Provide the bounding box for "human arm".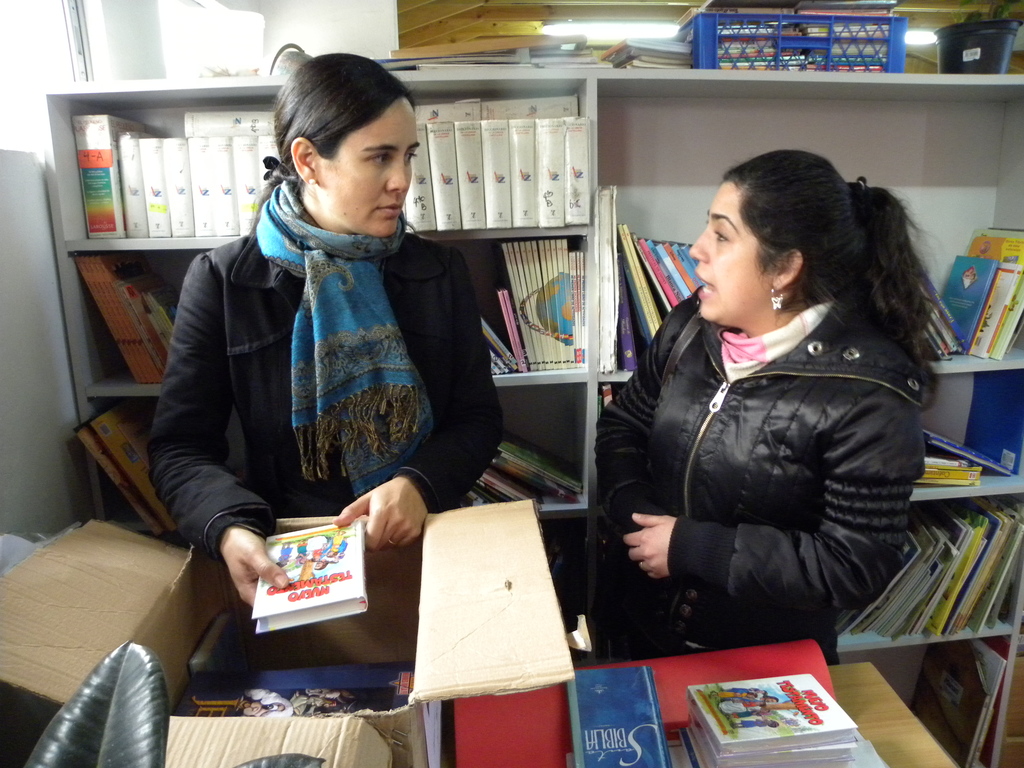
bbox=[623, 398, 938, 624].
